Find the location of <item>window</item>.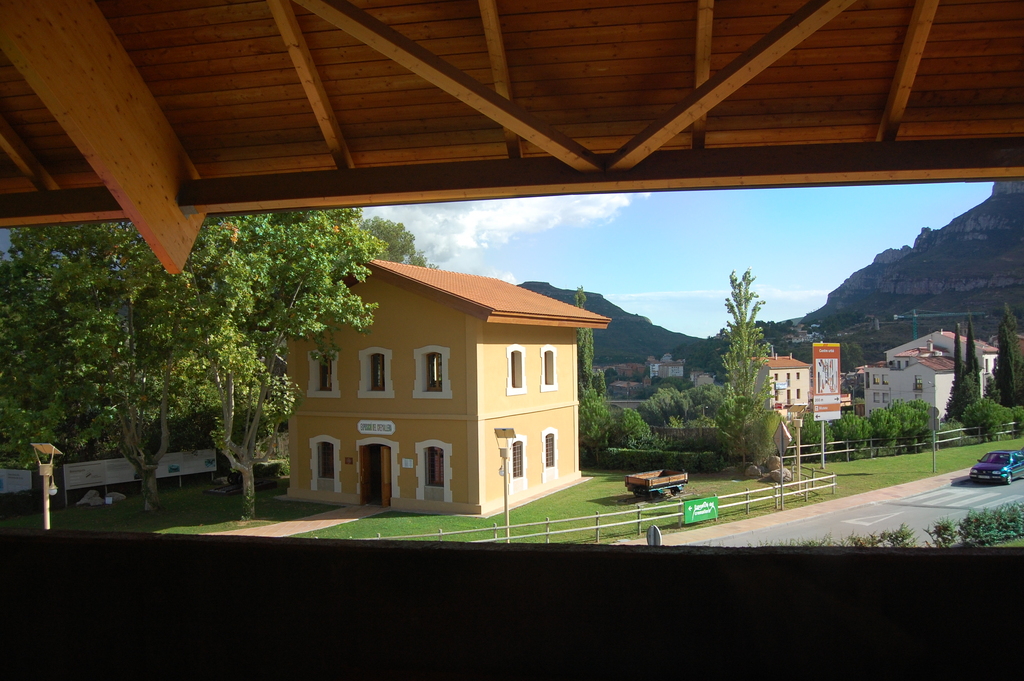
Location: (left=913, top=373, right=922, bottom=393).
